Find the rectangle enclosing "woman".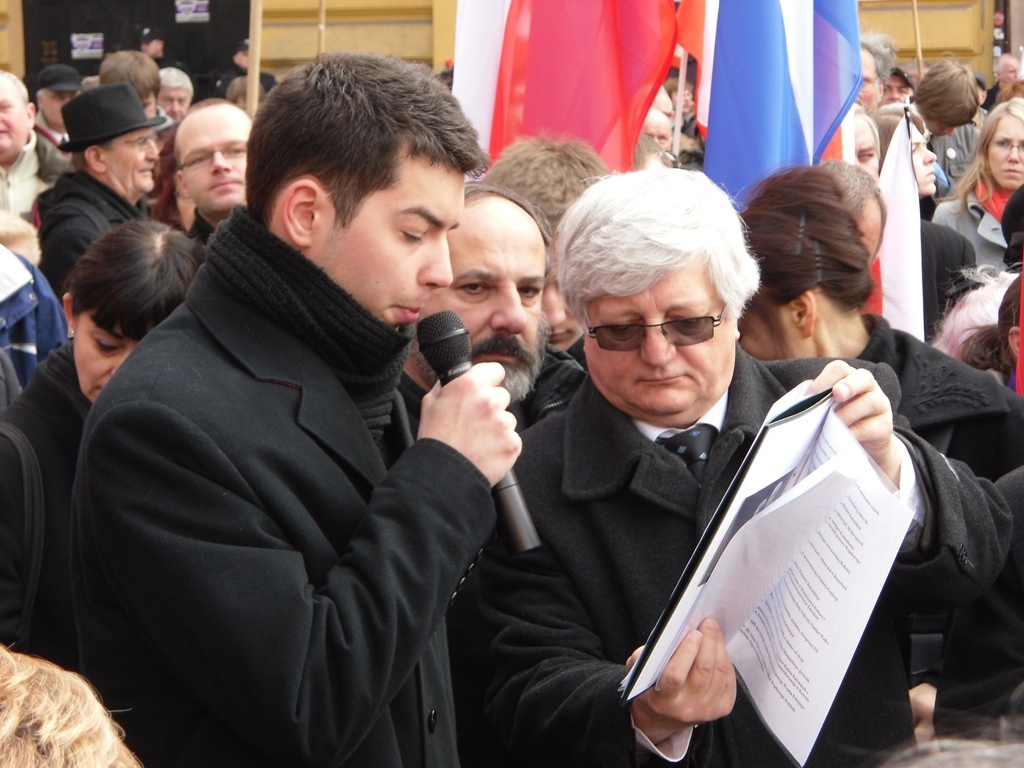
rect(726, 165, 1023, 482).
